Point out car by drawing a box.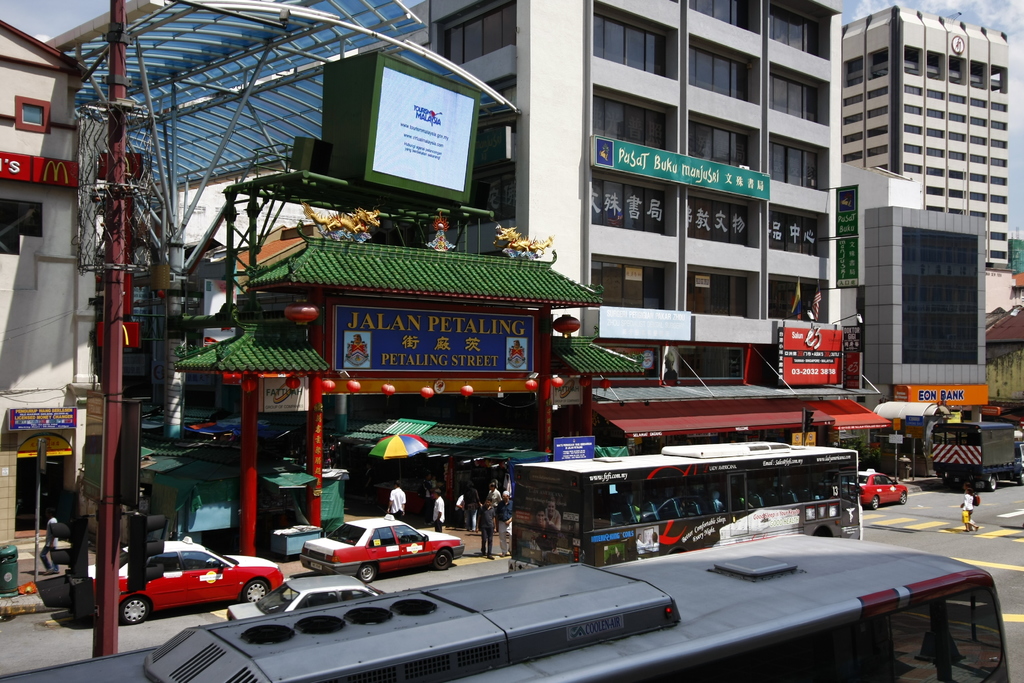
l=857, t=468, r=908, b=509.
